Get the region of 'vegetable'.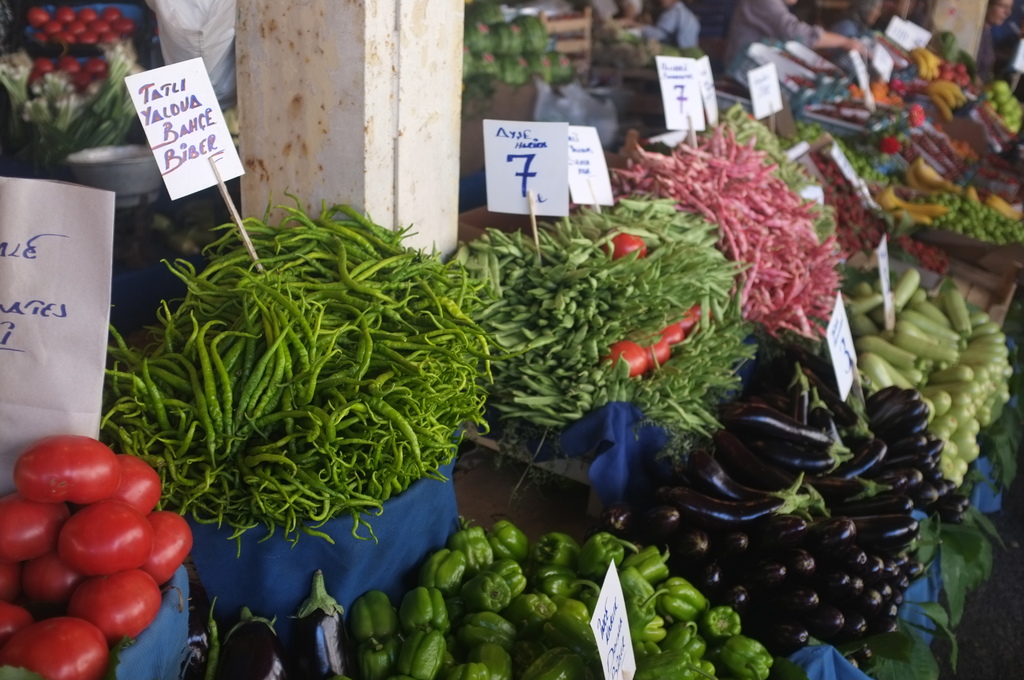
x1=649 y1=579 x2=705 y2=619.
